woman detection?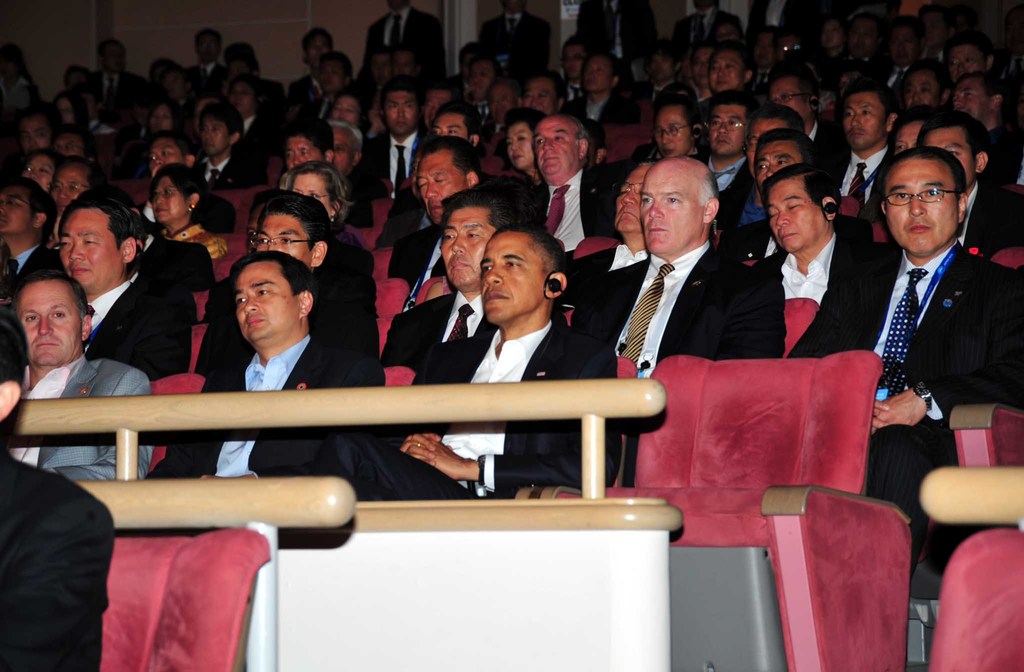
(left=280, top=156, right=371, bottom=247)
